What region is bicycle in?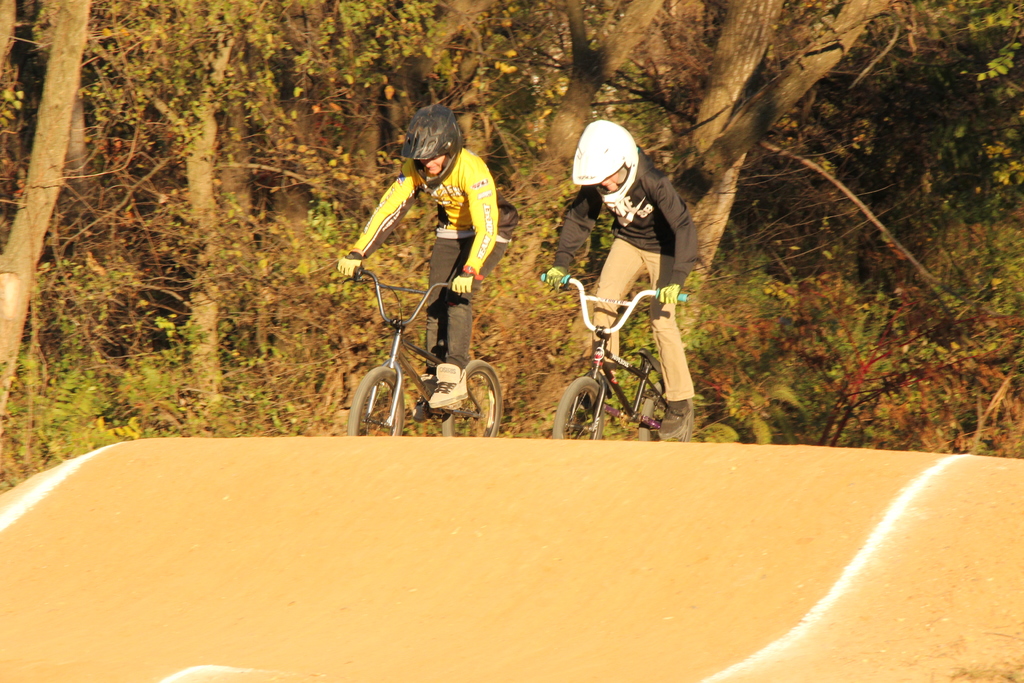
region(348, 244, 506, 436).
